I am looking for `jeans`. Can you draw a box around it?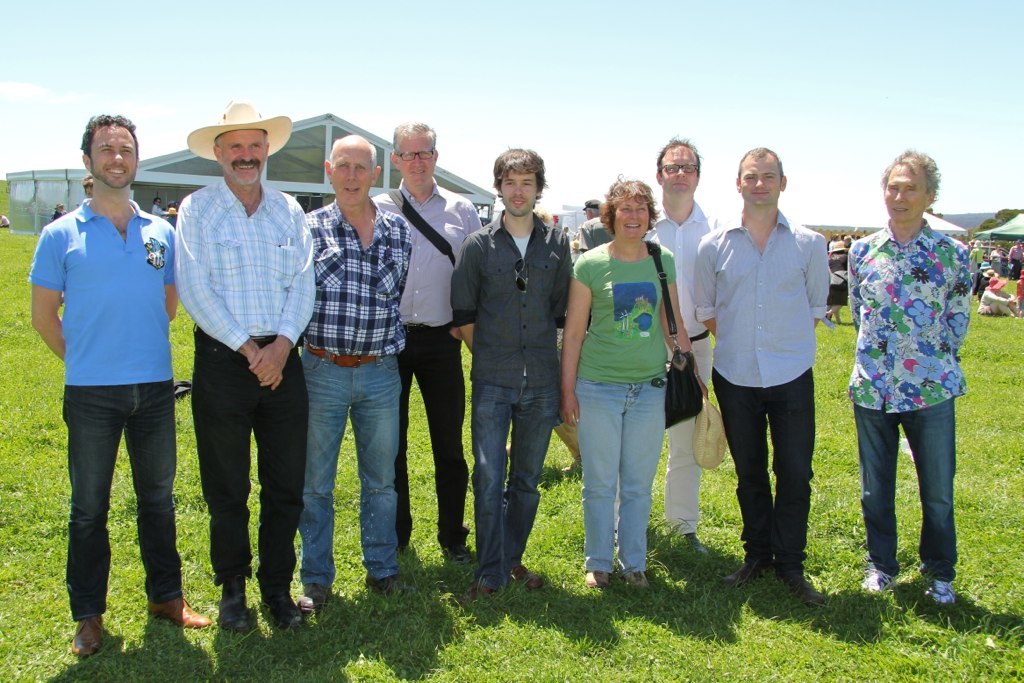
Sure, the bounding box is (left=574, top=379, right=664, bottom=573).
